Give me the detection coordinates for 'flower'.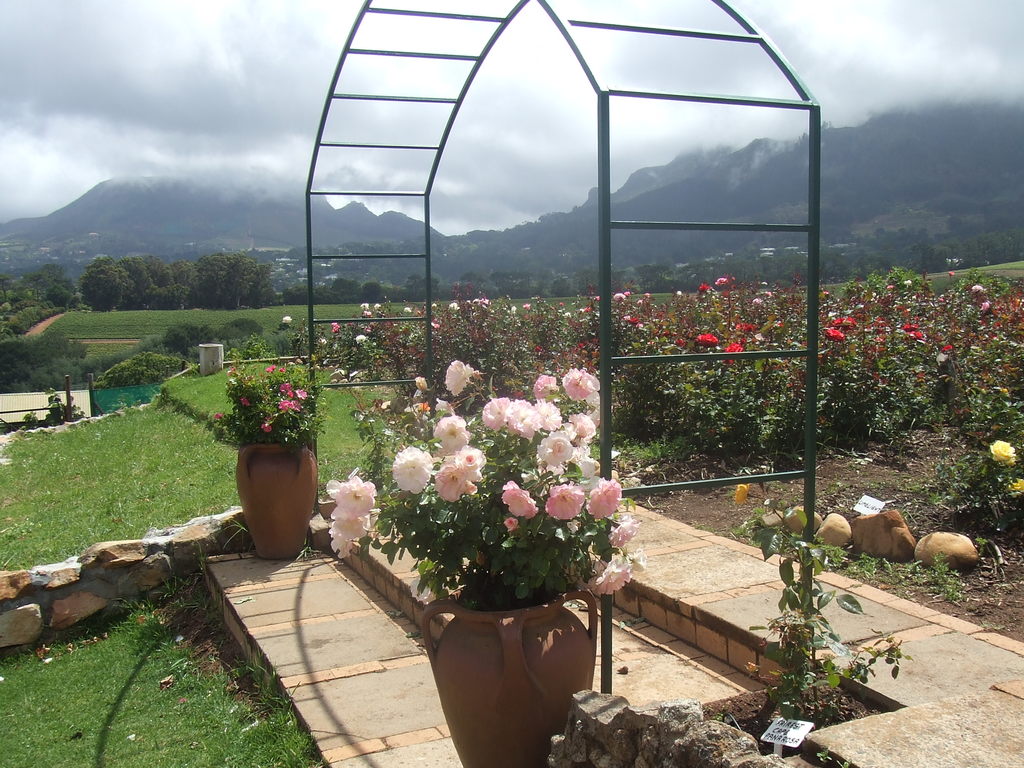
BBox(559, 302, 563, 307).
